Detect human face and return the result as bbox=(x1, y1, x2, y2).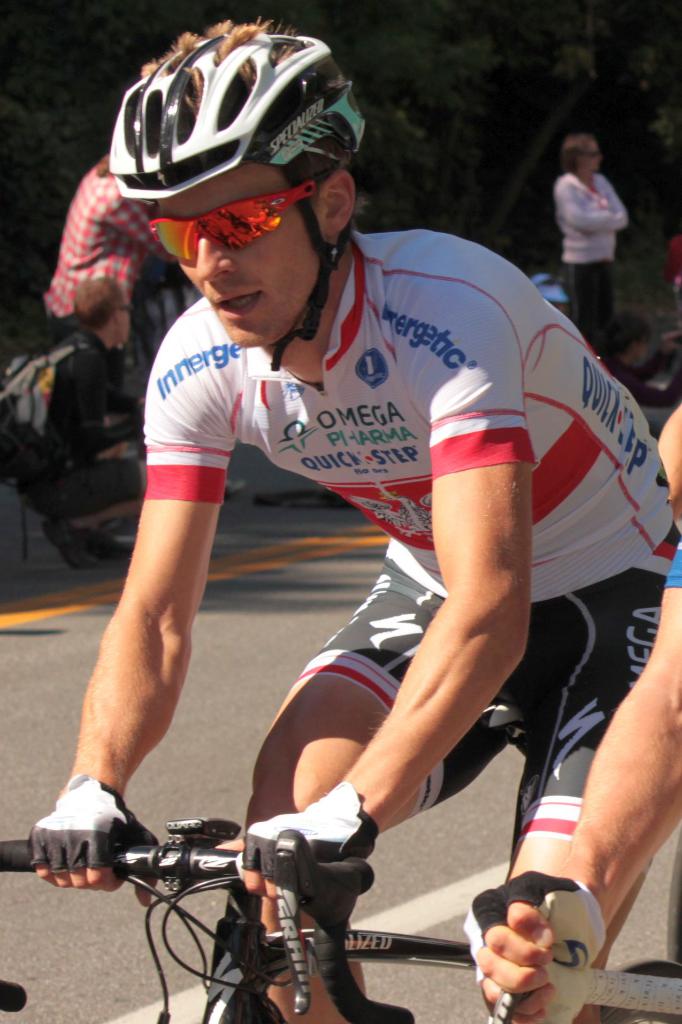
bbox=(582, 140, 597, 173).
